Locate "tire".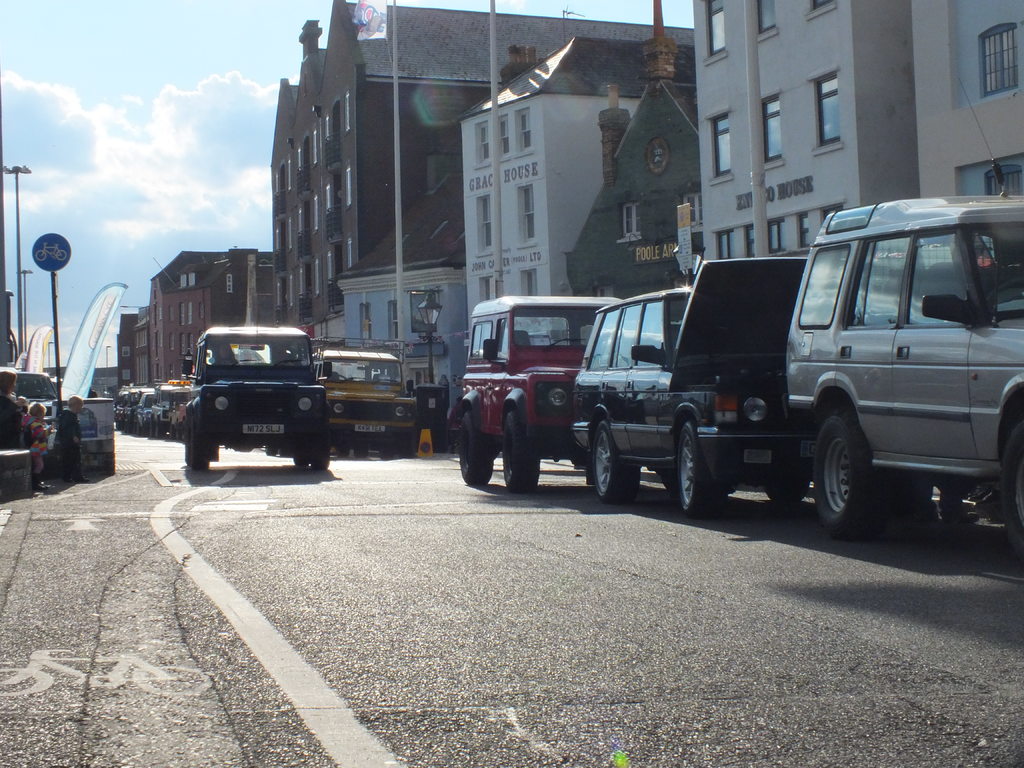
Bounding box: {"x1": 810, "y1": 412, "x2": 882, "y2": 544}.
